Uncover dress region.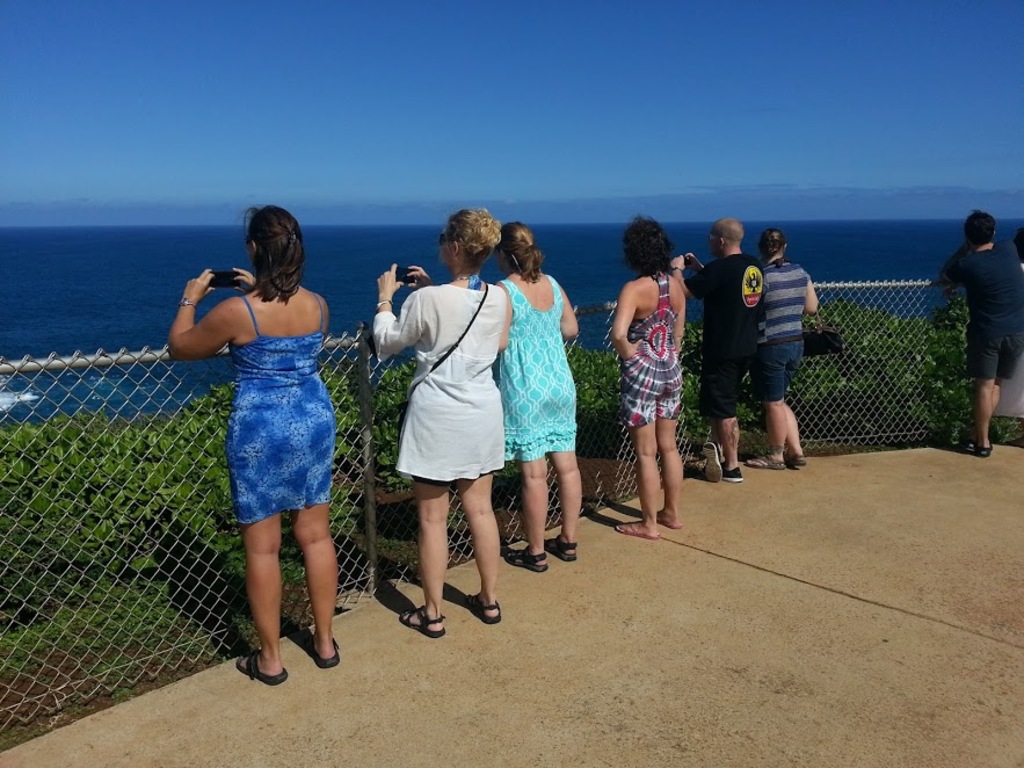
Uncovered: l=233, t=297, r=333, b=528.
